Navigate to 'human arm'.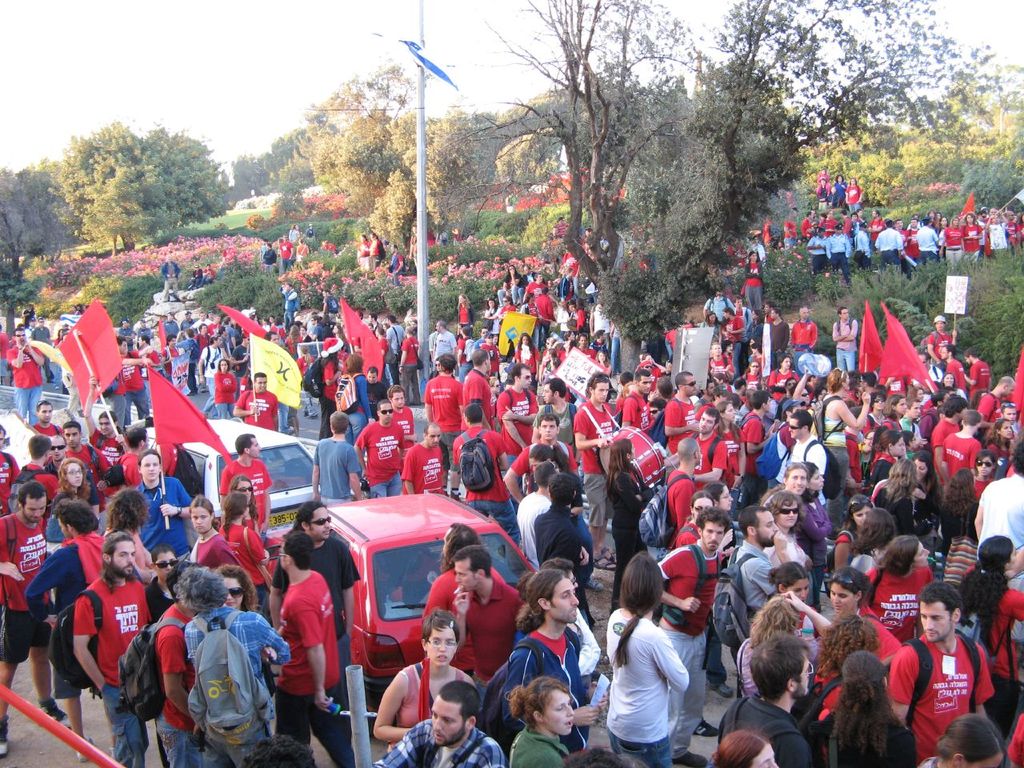
Navigation target: 839, 390, 873, 444.
